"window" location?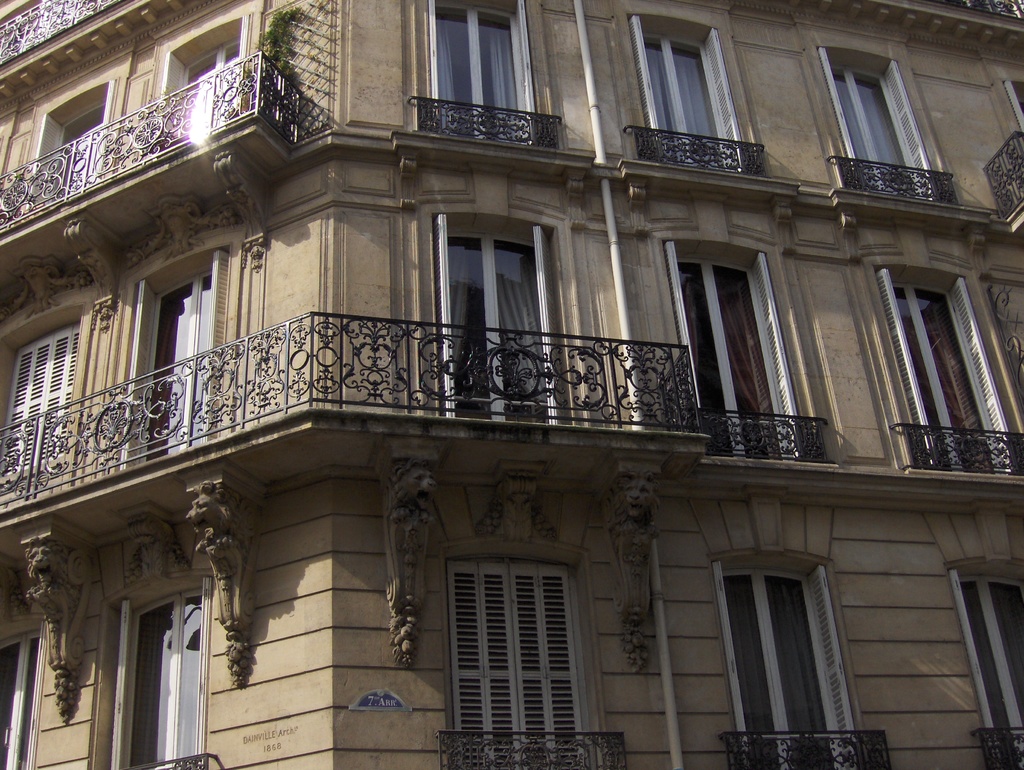
select_region(33, 111, 106, 207)
